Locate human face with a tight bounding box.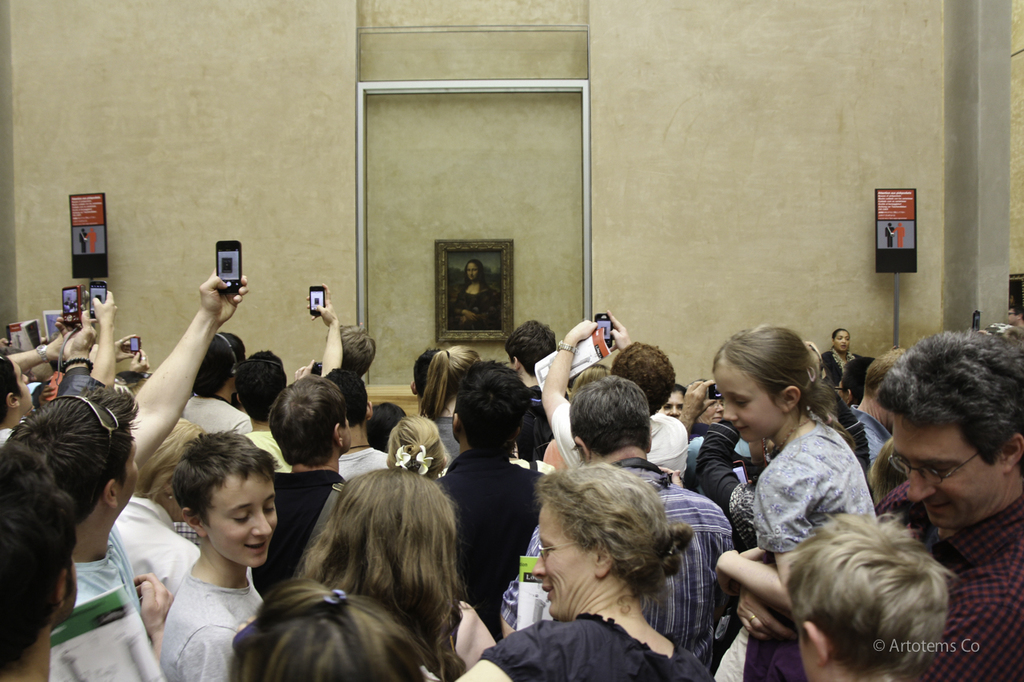
x1=838 y1=330 x2=852 y2=354.
